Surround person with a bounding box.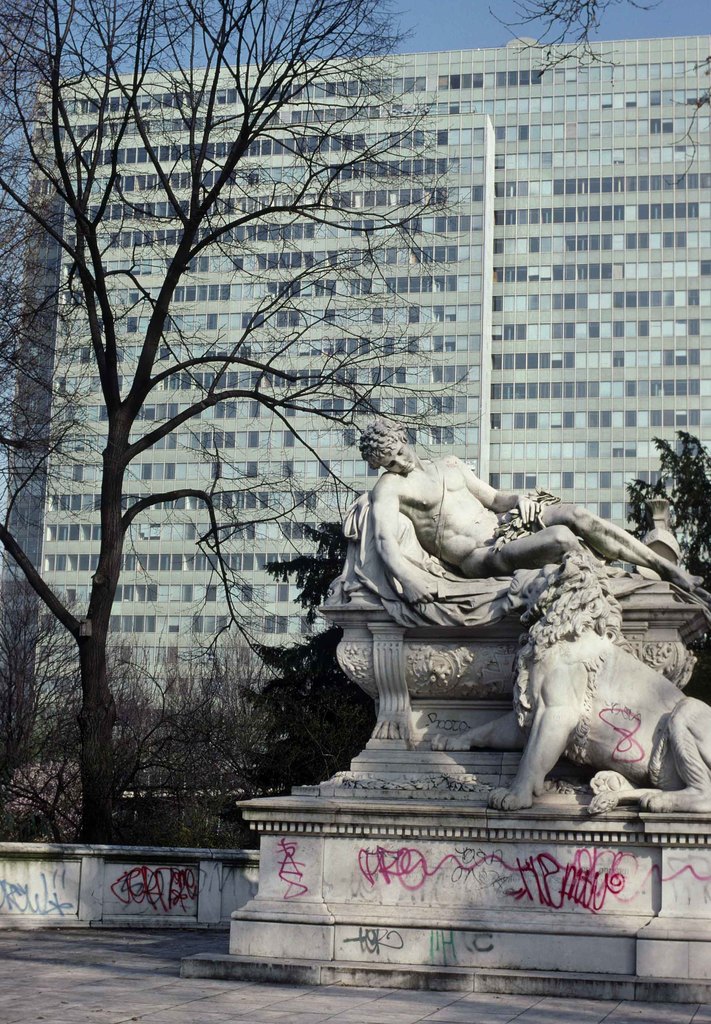
362/419/696/591.
